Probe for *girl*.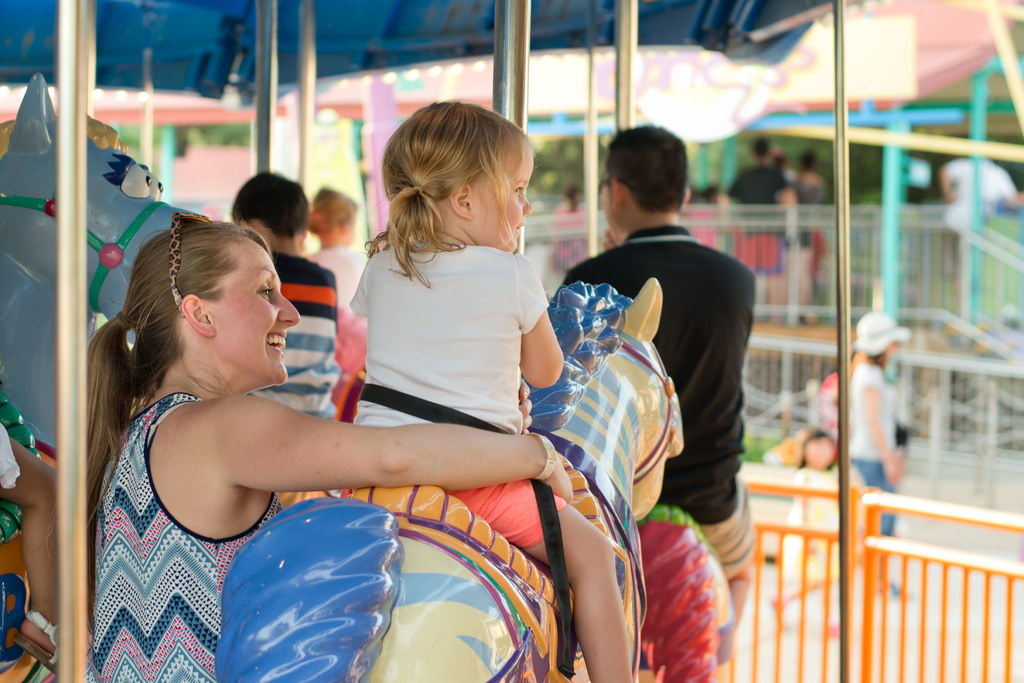
Probe result: crop(351, 100, 634, 682).
